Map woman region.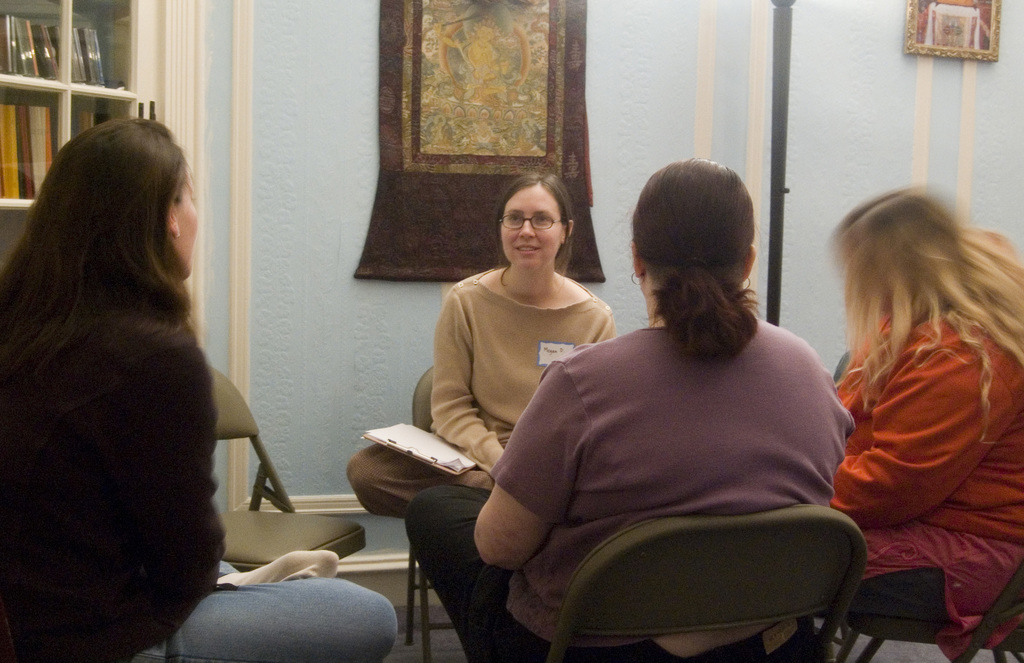
Mapped to x1=343, y1=166, x2=618, y2=526.
